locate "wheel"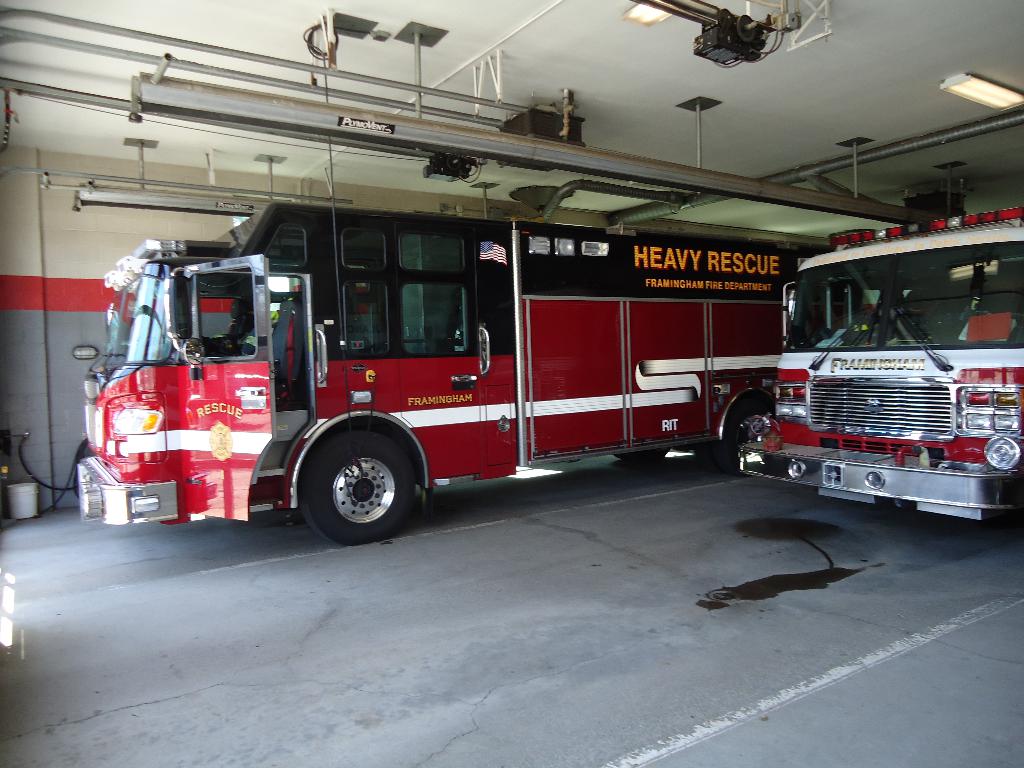
detection(612, 450, 628, 460)
